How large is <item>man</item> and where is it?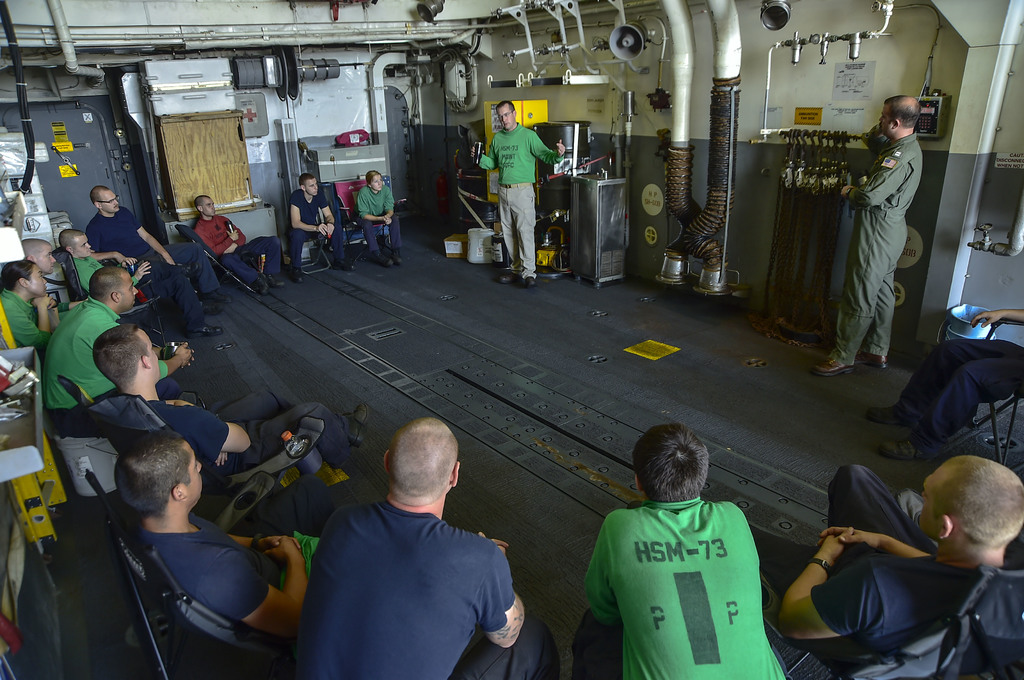
Bounding box: BBox(81, 185, 231, 337).
